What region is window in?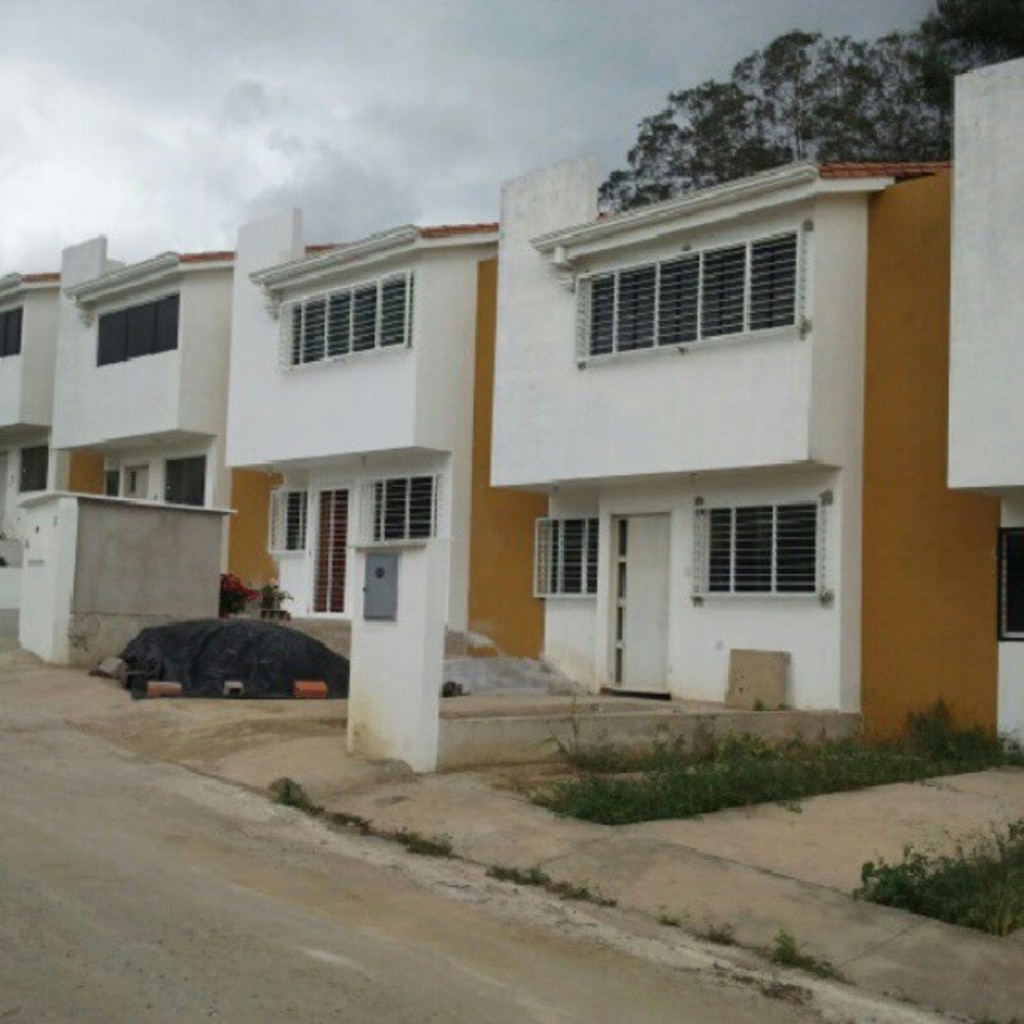
bbox(365, 470, 432, 545).
